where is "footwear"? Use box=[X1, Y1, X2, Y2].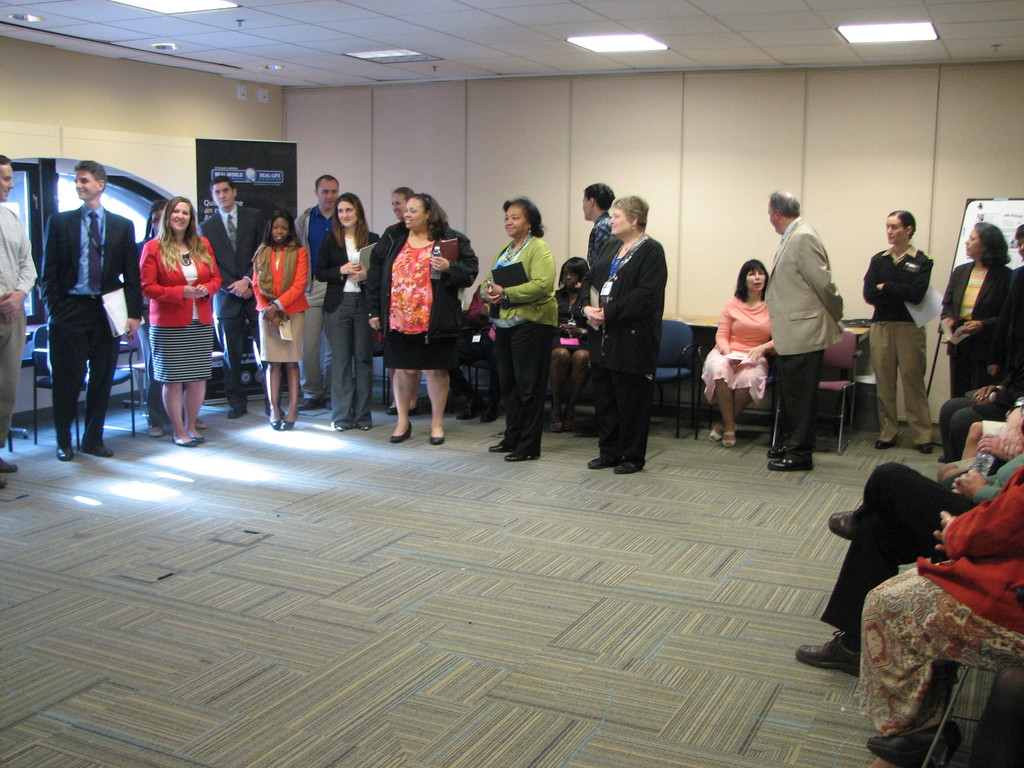
box=[0, 477, 8, 490].
